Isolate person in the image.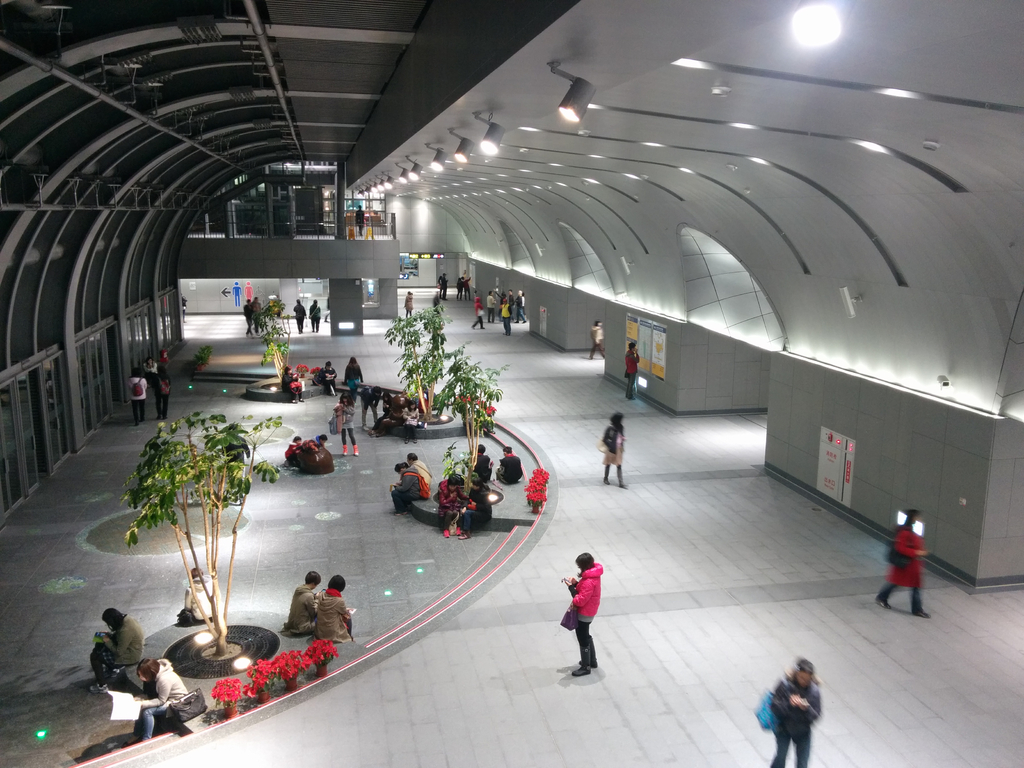
Isolated region: bbox(312, 575, 358, 644).
